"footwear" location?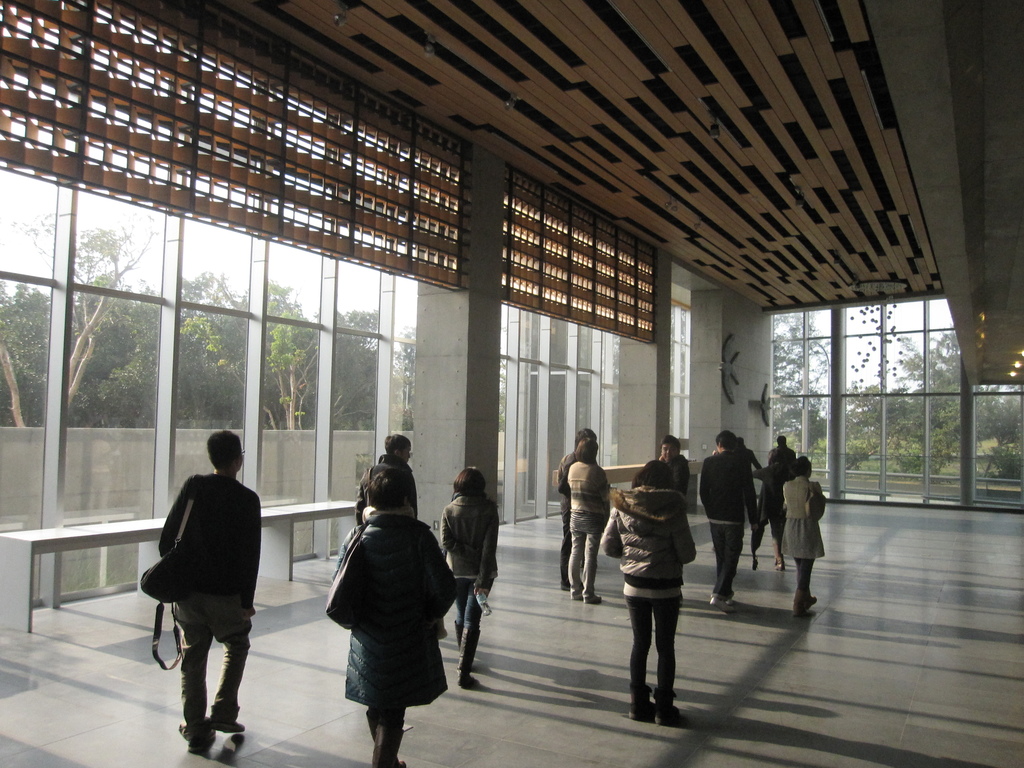
<region>207, 721, 248, 732</region>
